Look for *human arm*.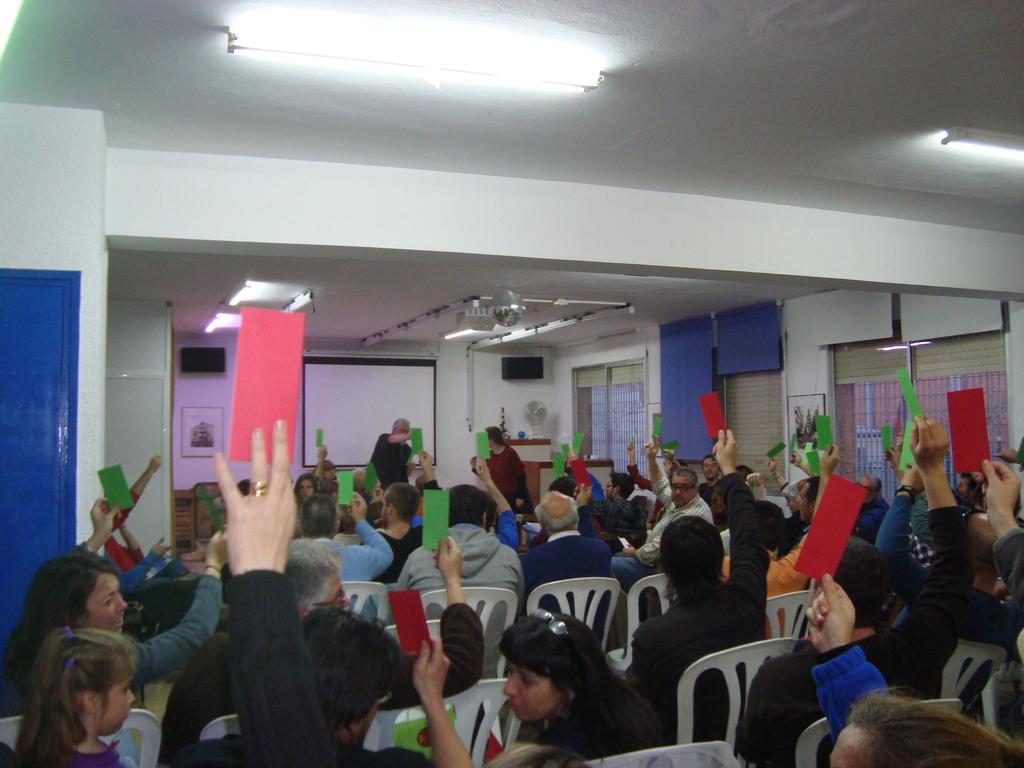
Found: 499,450,529,509.
